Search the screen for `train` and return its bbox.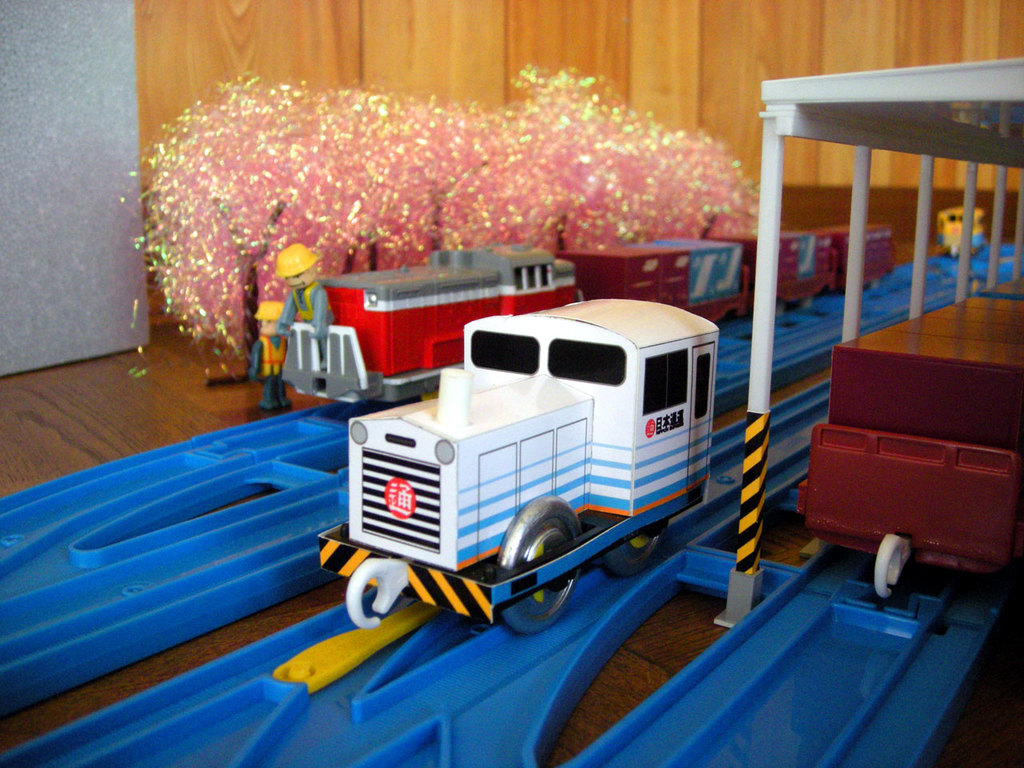
Found: [318, 298, 717, 636].
